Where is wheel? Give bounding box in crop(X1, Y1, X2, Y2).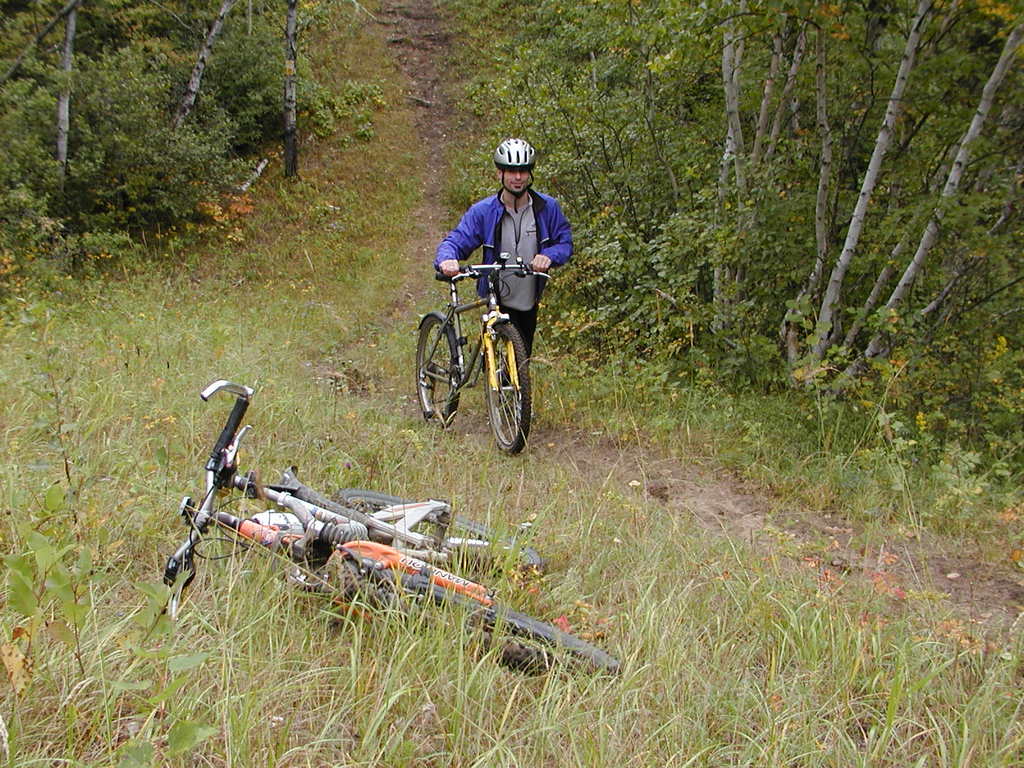
crop(376, 590, 627, 677).
